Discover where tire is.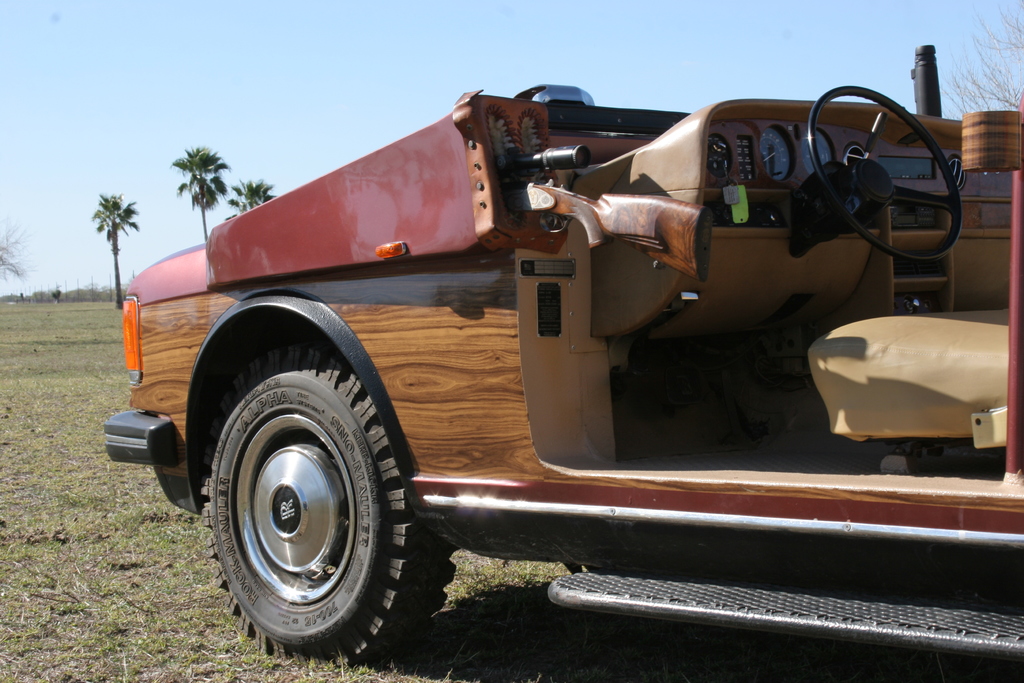
Discovered at bbox=(196, 318, 455, 663).
